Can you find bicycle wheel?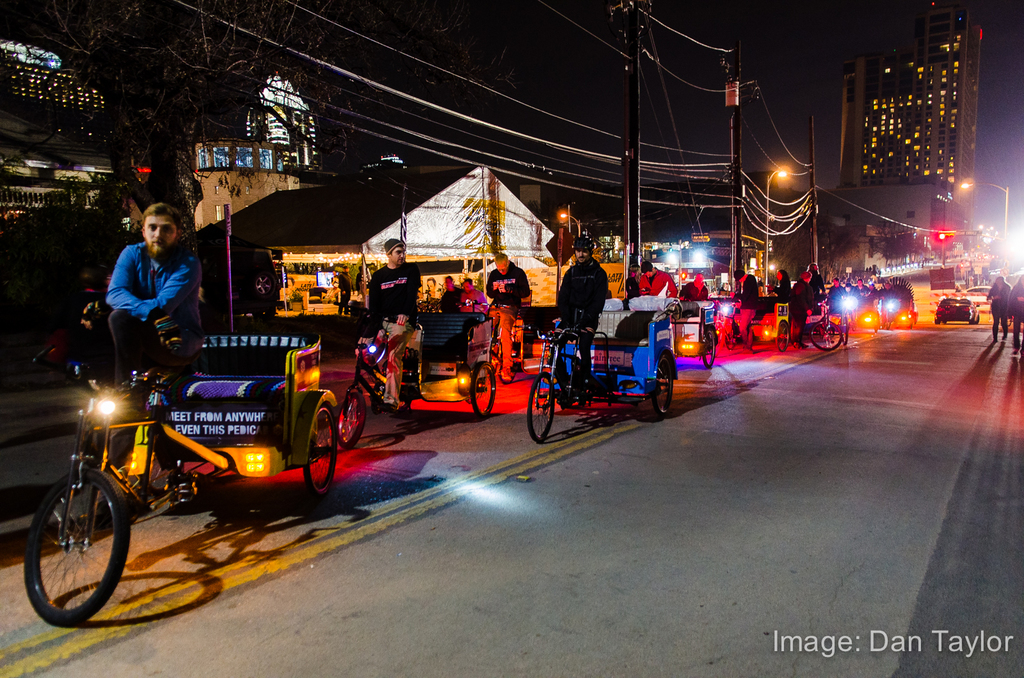
Yes, bounding box: crop(707, 333, 716, 369).
